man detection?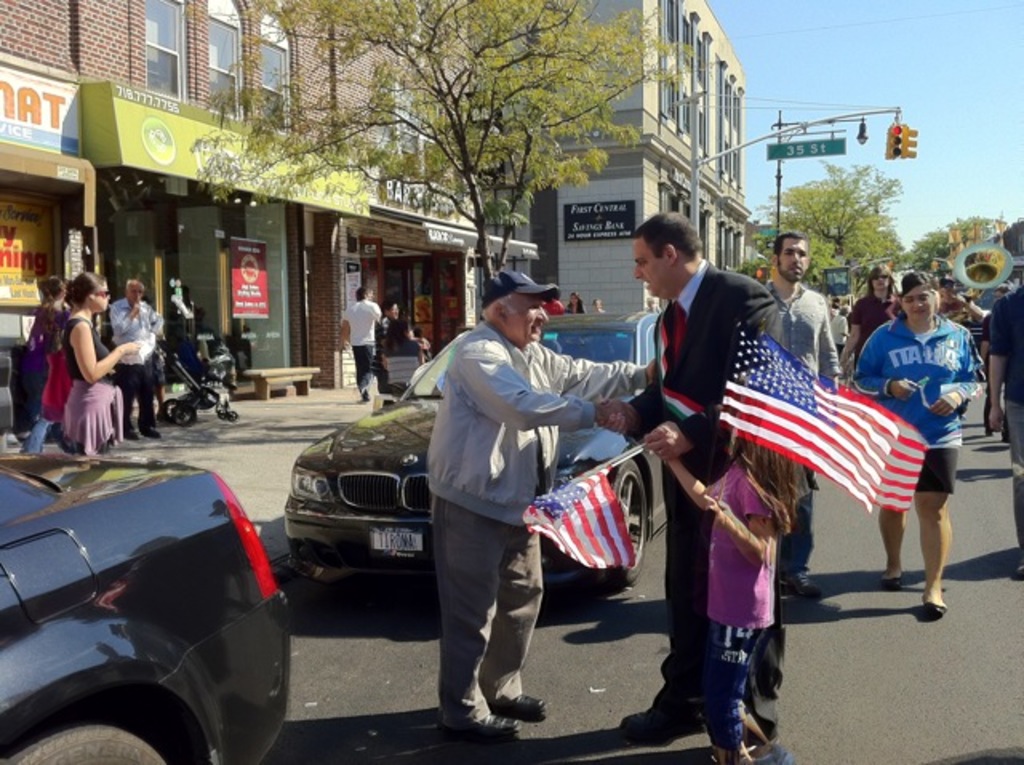
589,211,811,763
